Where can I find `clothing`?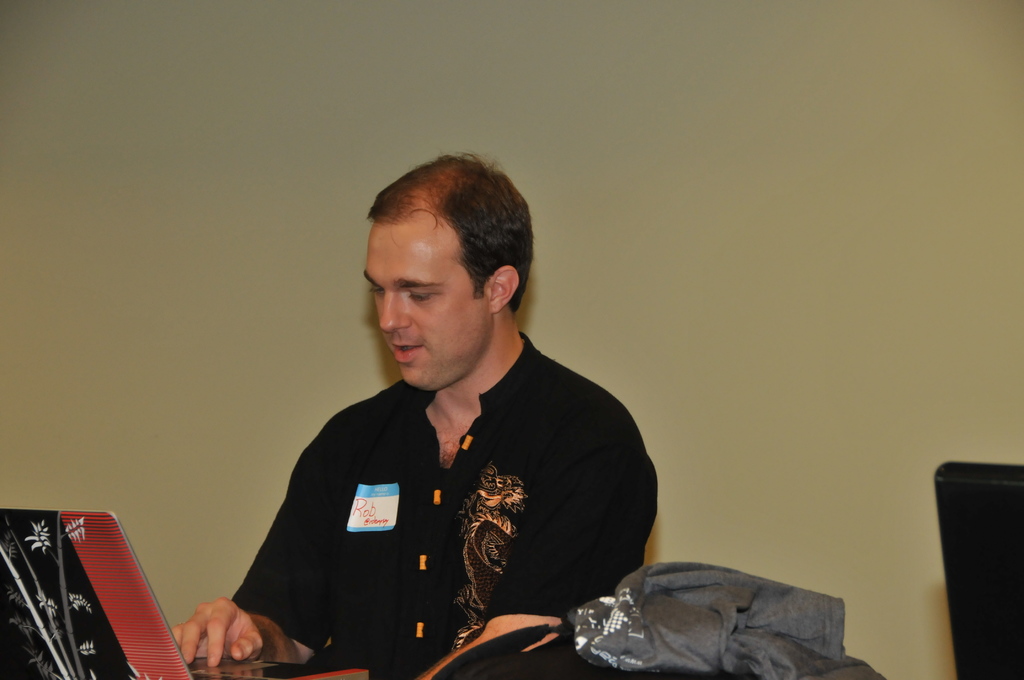
You can find it at select_region(217, 336, 685, 663).
